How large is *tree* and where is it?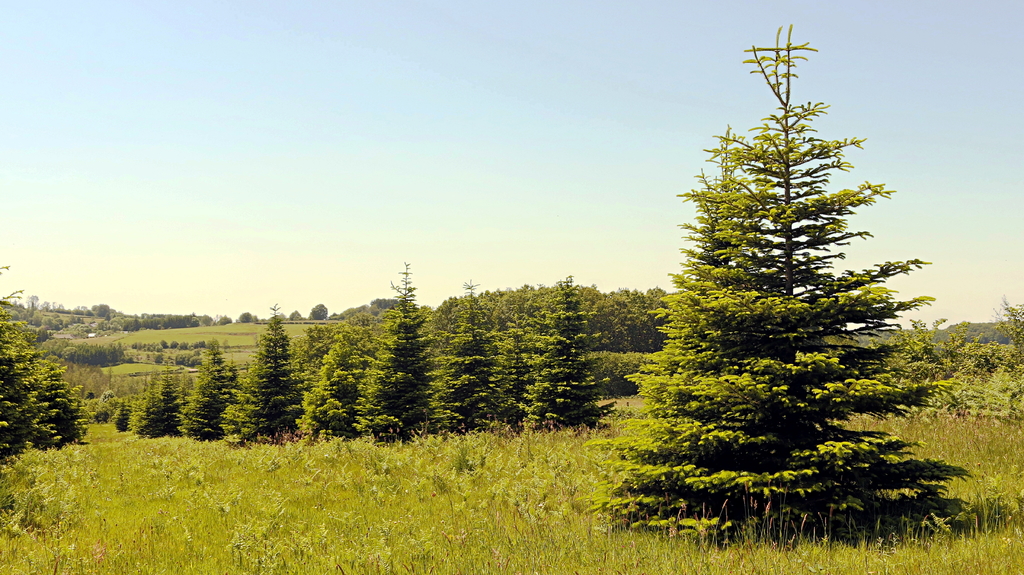
Bounding box: pyautogui.locateOnScreen(132, 394, 180, 437).
